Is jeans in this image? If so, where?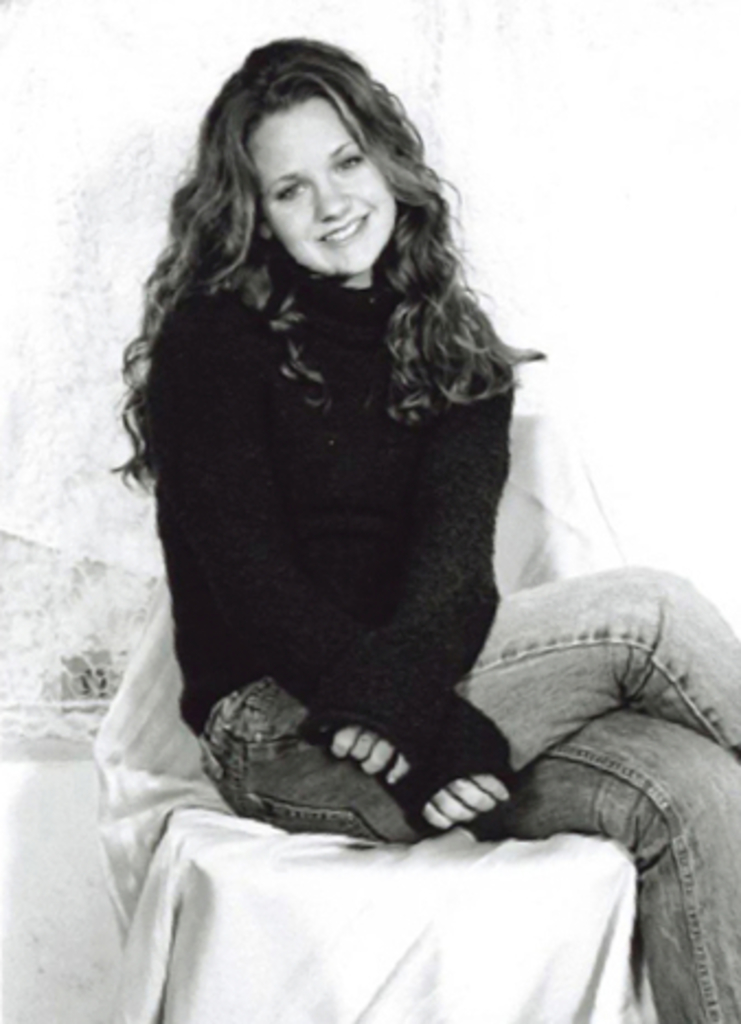
Yes, at [left=200, top=557, right=739, bottom=1022].
